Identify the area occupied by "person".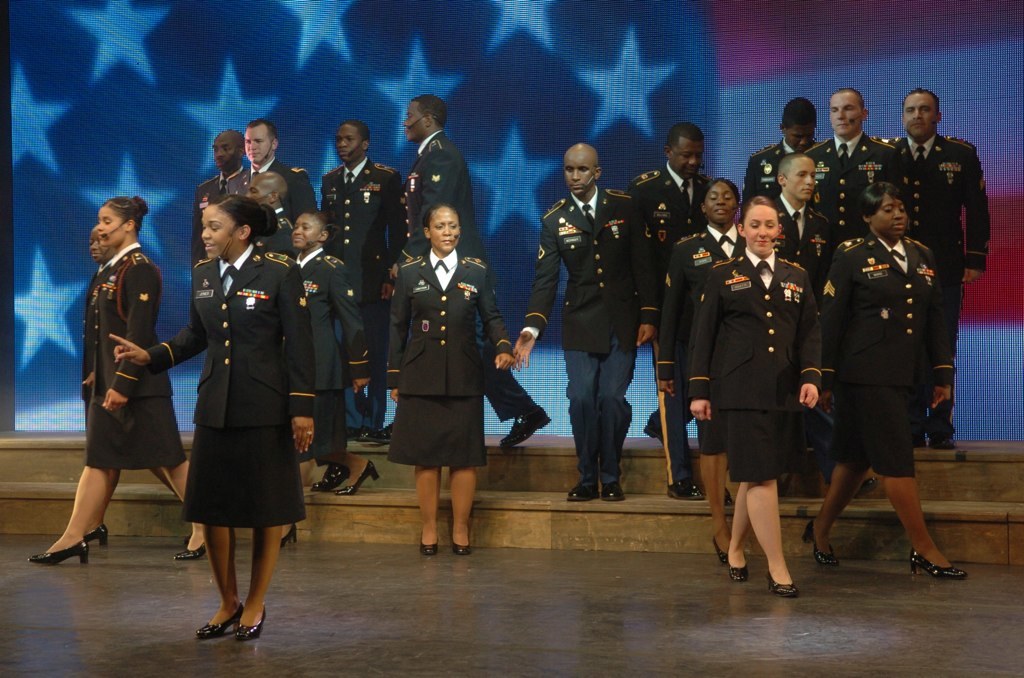
Area: l=694, t=178, r=835, b=593.
